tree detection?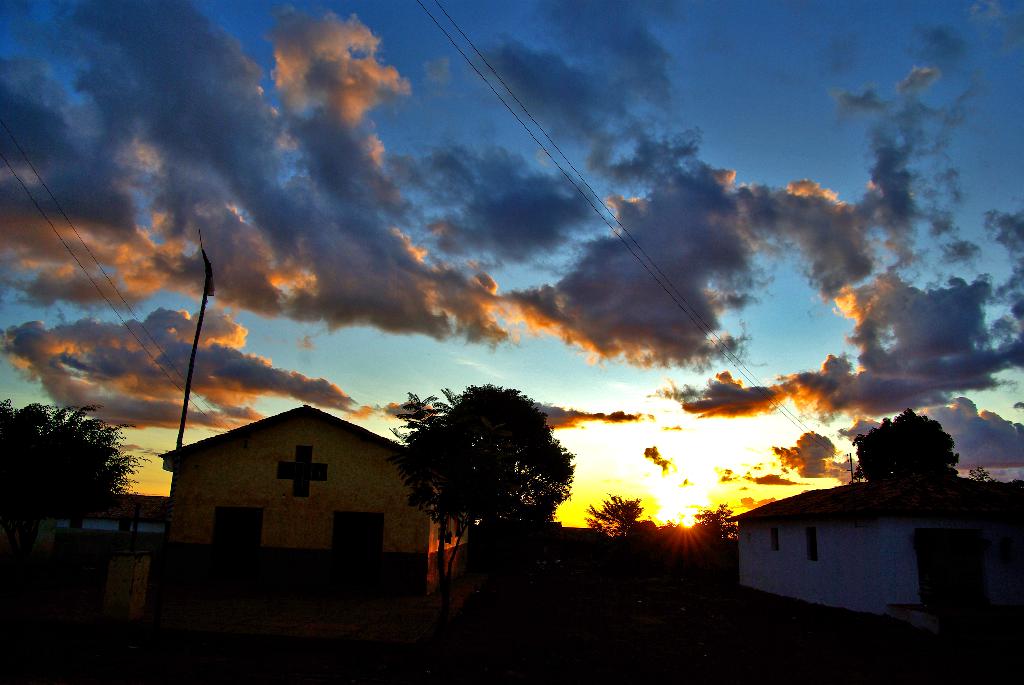
locate(391, 382, 577, 632)
